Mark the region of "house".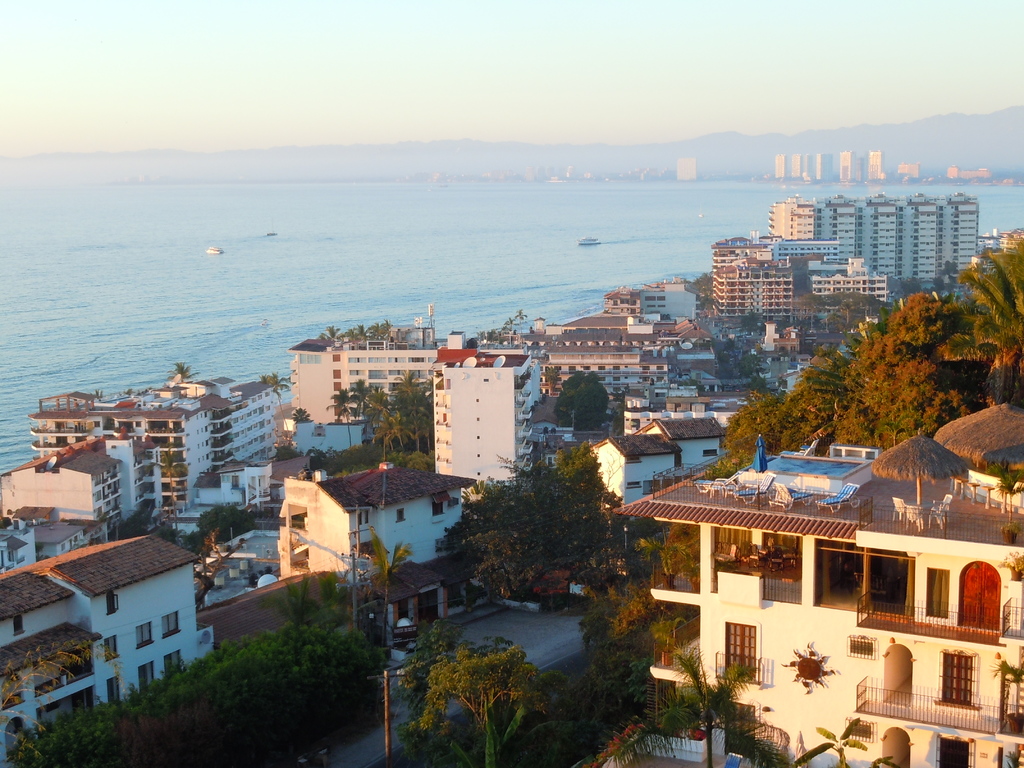
Region: x1=44 y1=405 x2=174 y2=527.
